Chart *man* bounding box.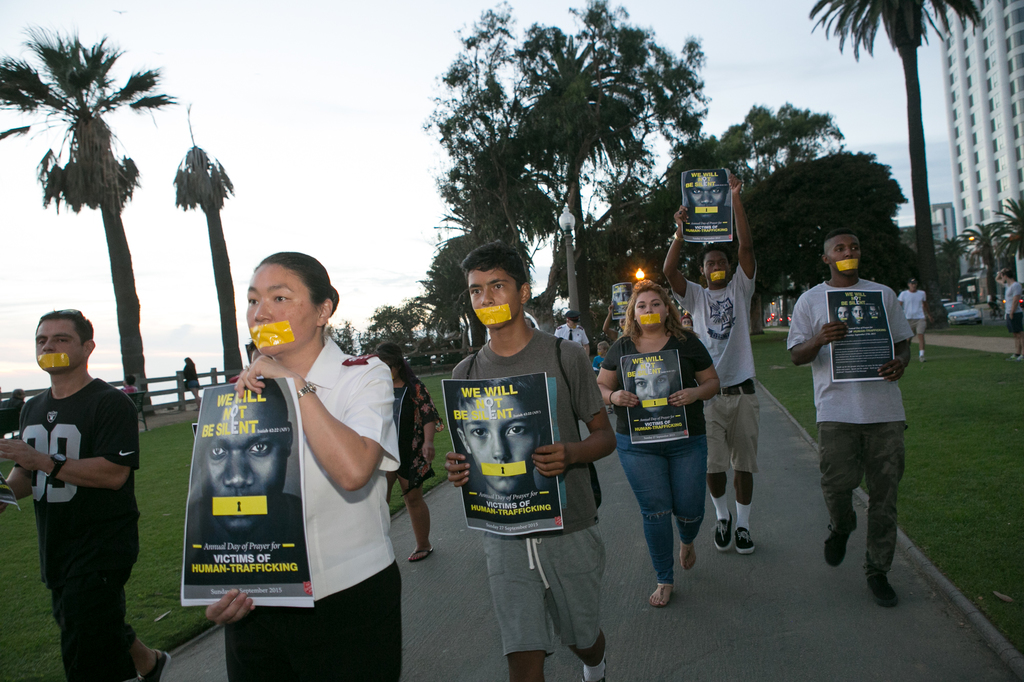
Charted: {"x1": 664, "y1": 178, "x2": 758, "y2": 558}.
